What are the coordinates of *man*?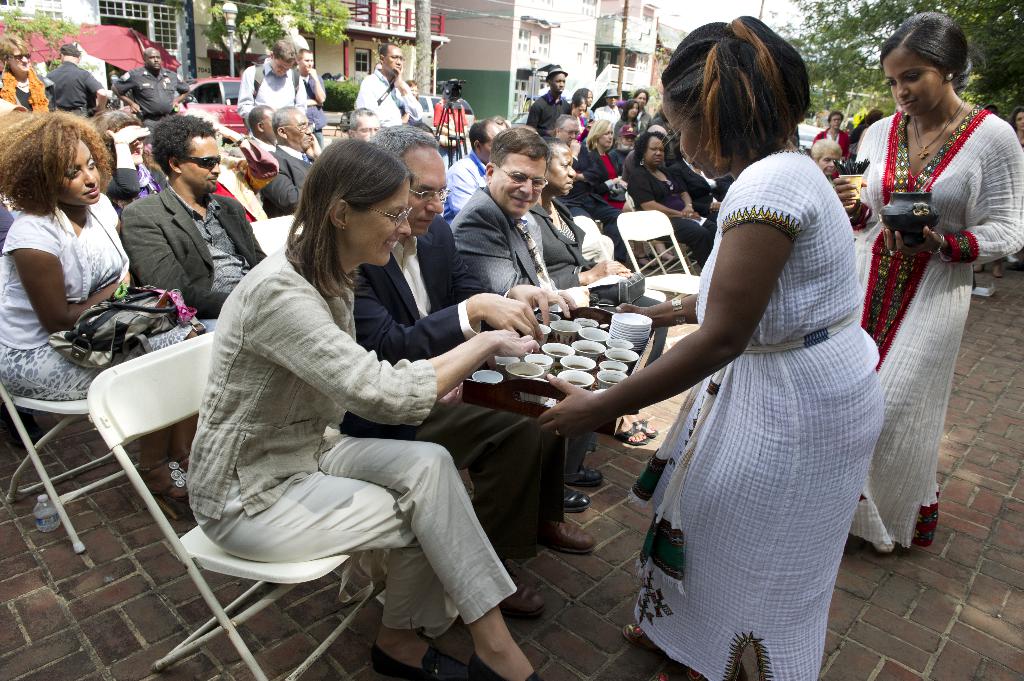
bbox(612, 125, 636, 167).
